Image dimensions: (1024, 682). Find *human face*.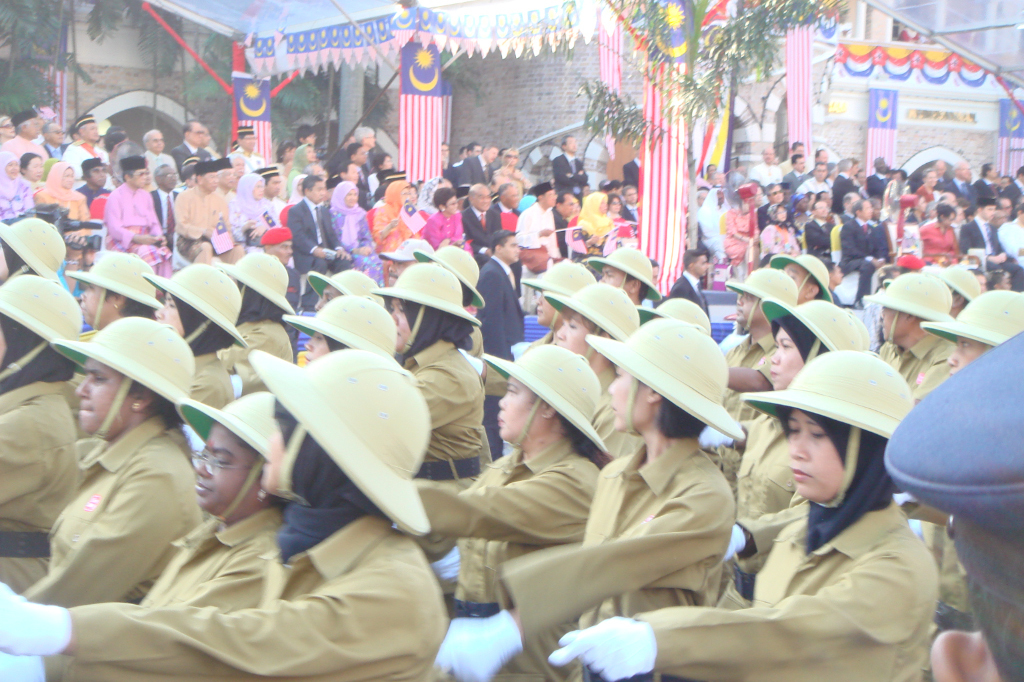
<region>253, 180, 263, 198</region>.
